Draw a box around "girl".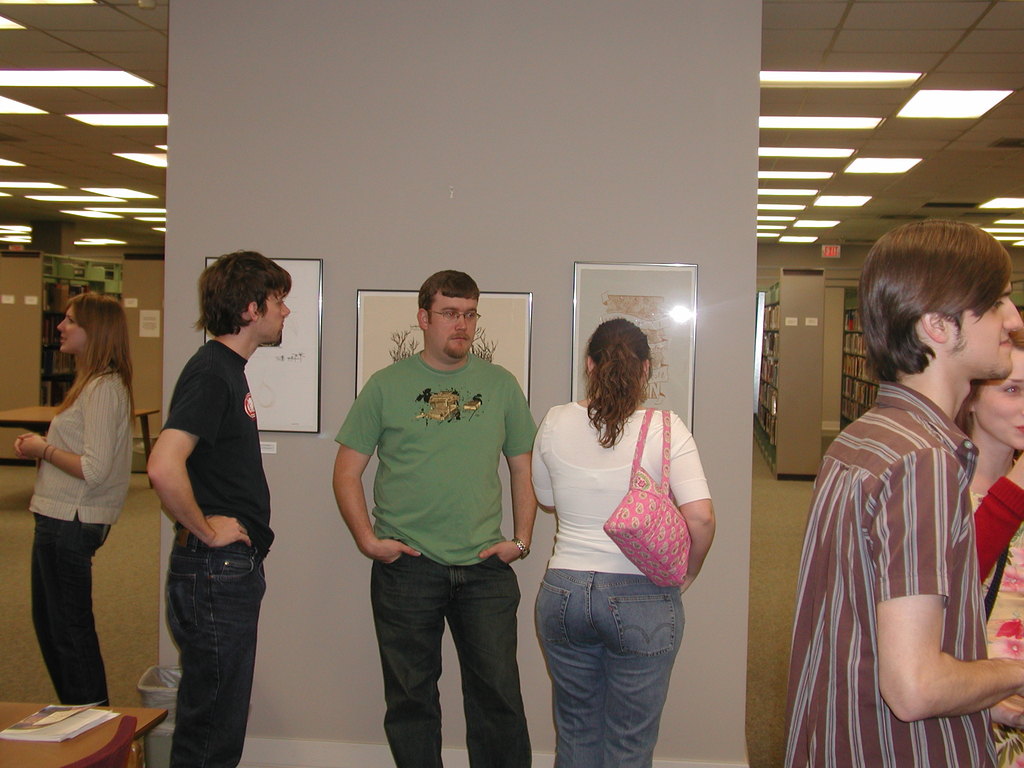
x1=526 y1=323 x2=716 y2=767.
